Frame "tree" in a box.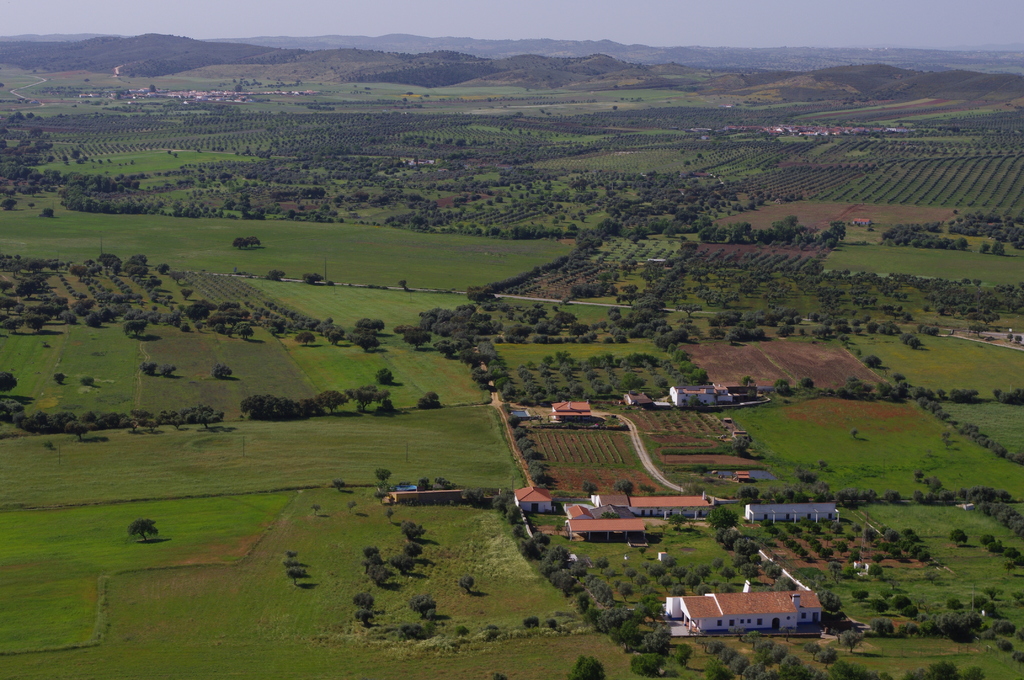
x1=707, y1=558, x2=722, y2=575.
